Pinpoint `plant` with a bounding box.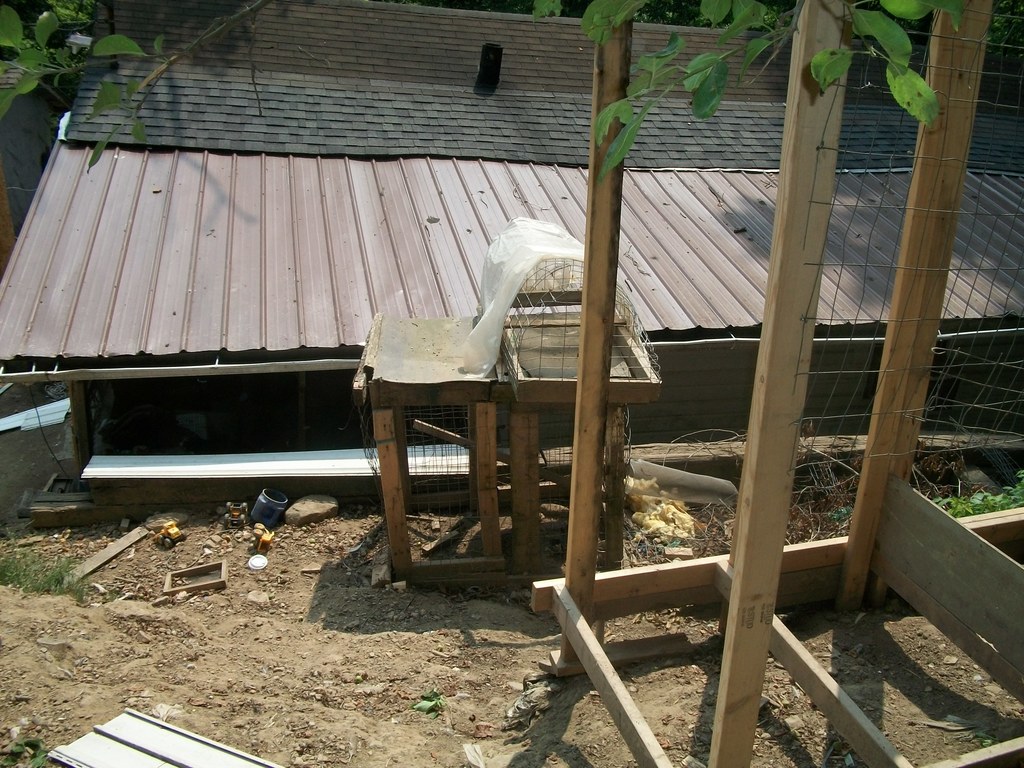
<region>0, 5, 181, 144</region>.
